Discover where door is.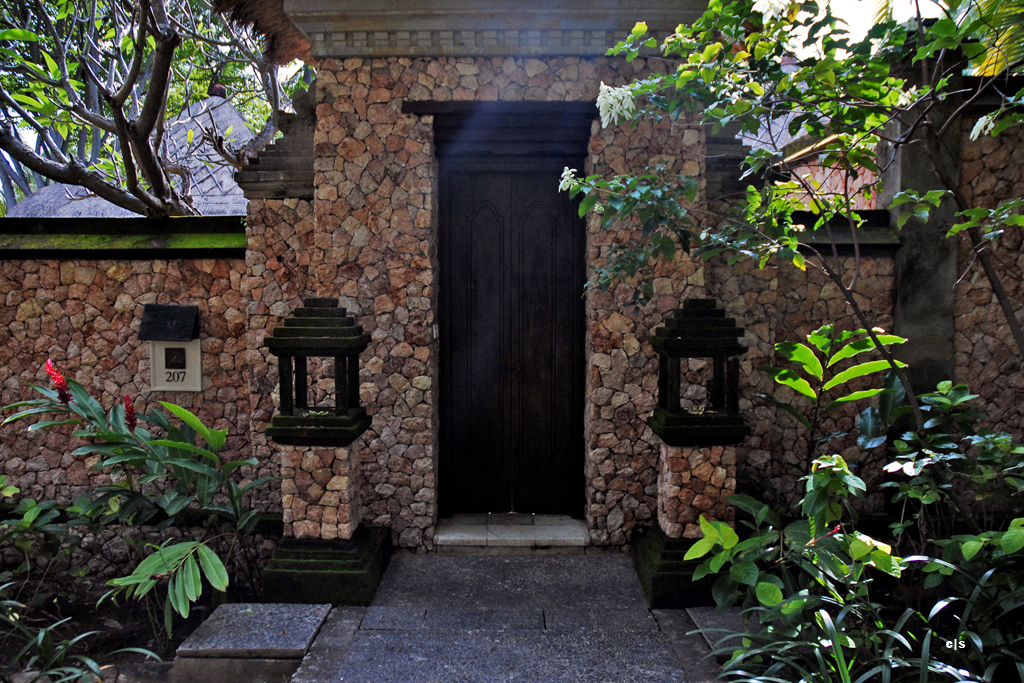
Discovered at Rect(404, 121, 579, 582).
